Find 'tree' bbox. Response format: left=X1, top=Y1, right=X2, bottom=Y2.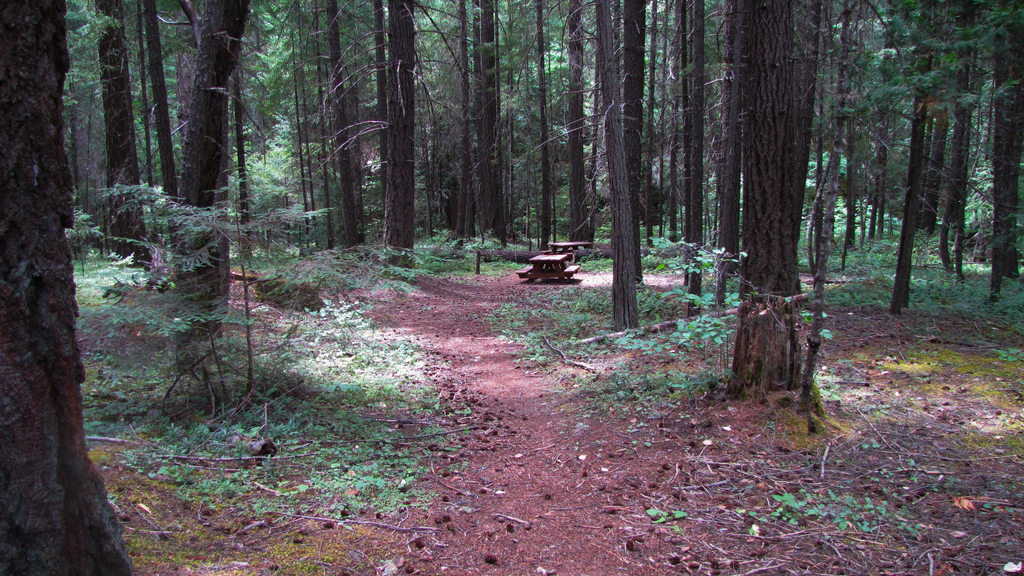
left=0, top=0, right=137, bottom=575.
